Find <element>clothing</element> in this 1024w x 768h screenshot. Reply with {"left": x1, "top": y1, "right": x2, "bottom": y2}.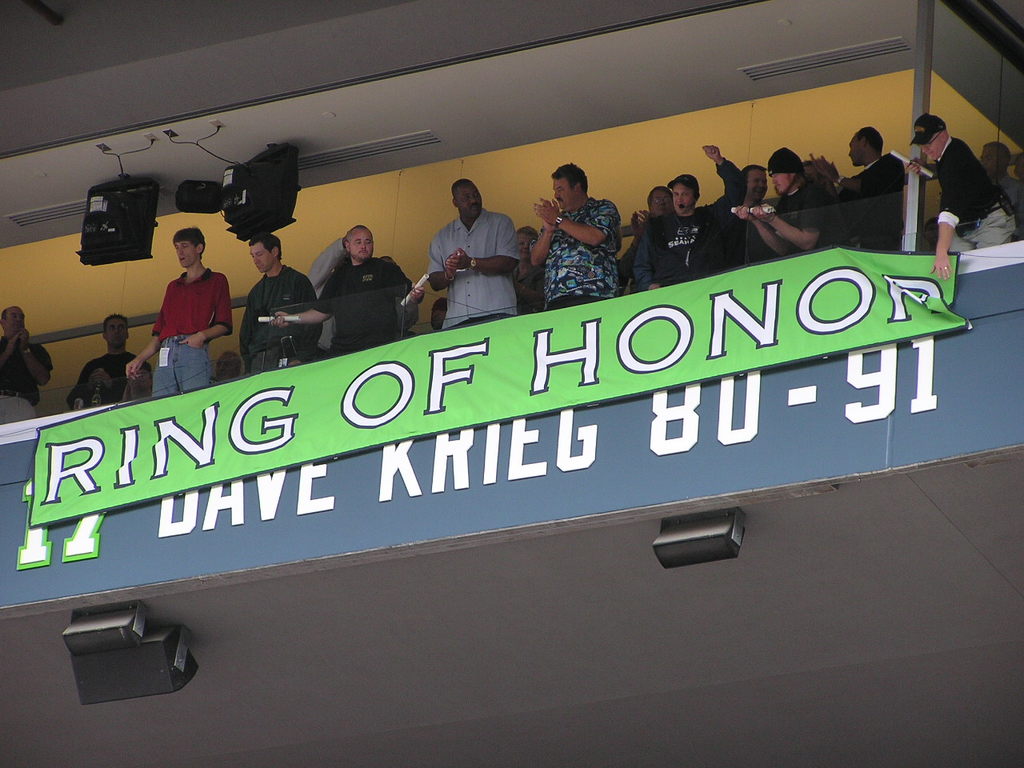
{"left": 625, "top": 212, "right": 662, "bottom": 288}.
